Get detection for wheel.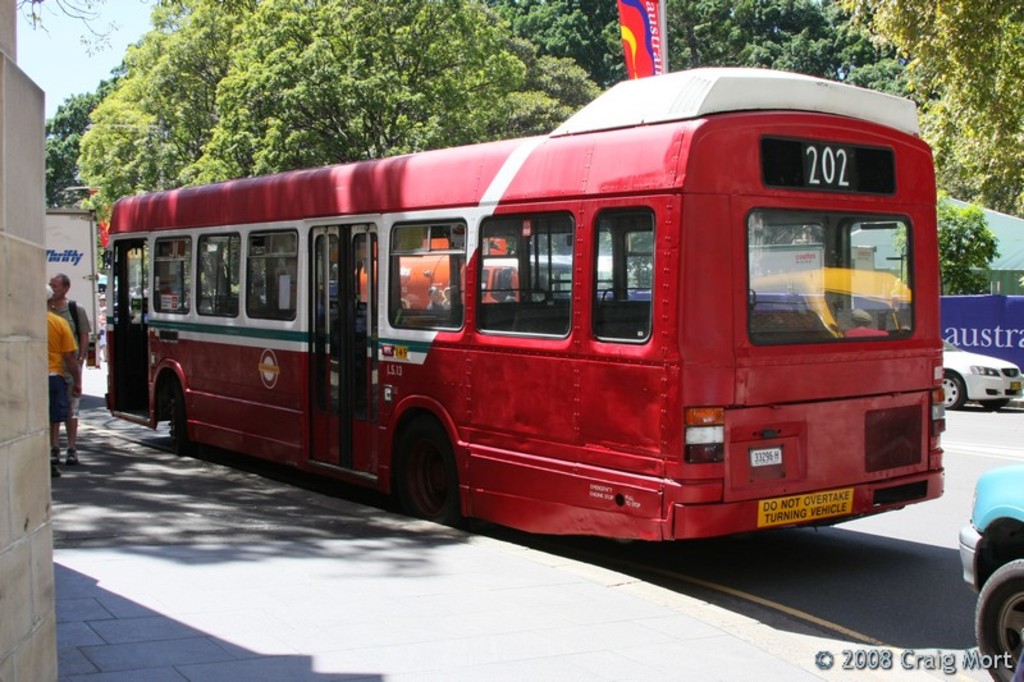
Detection: rect(941, 371, 965, 411).
